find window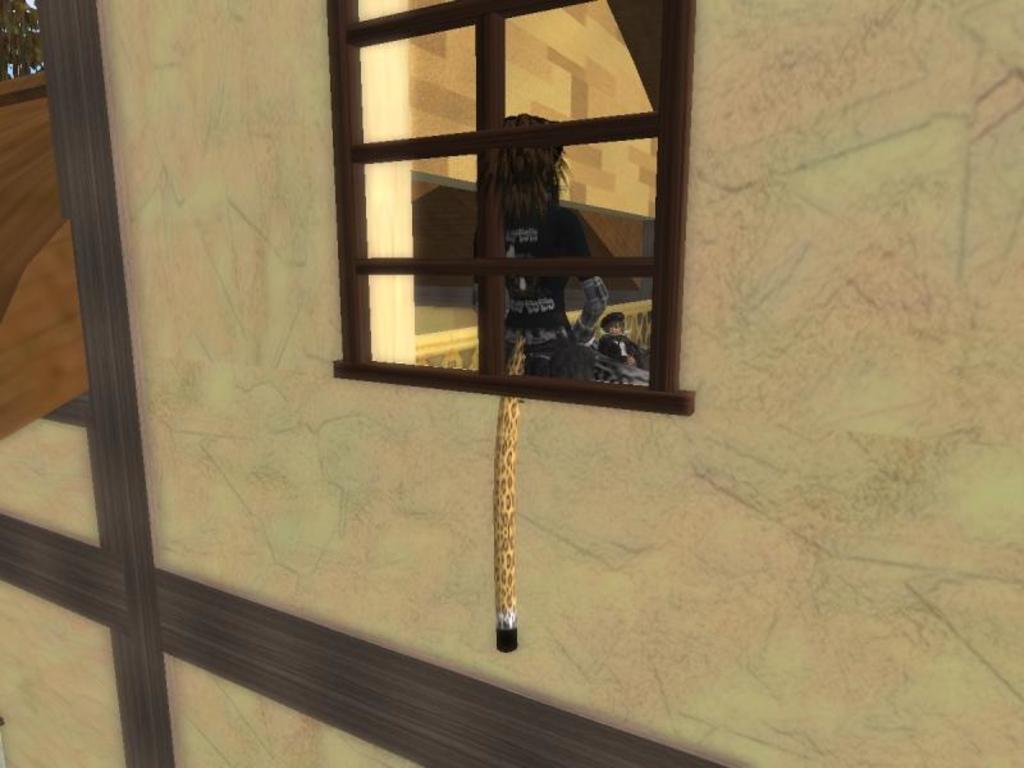
x1=329 y1=0 x2=709 y2=413
